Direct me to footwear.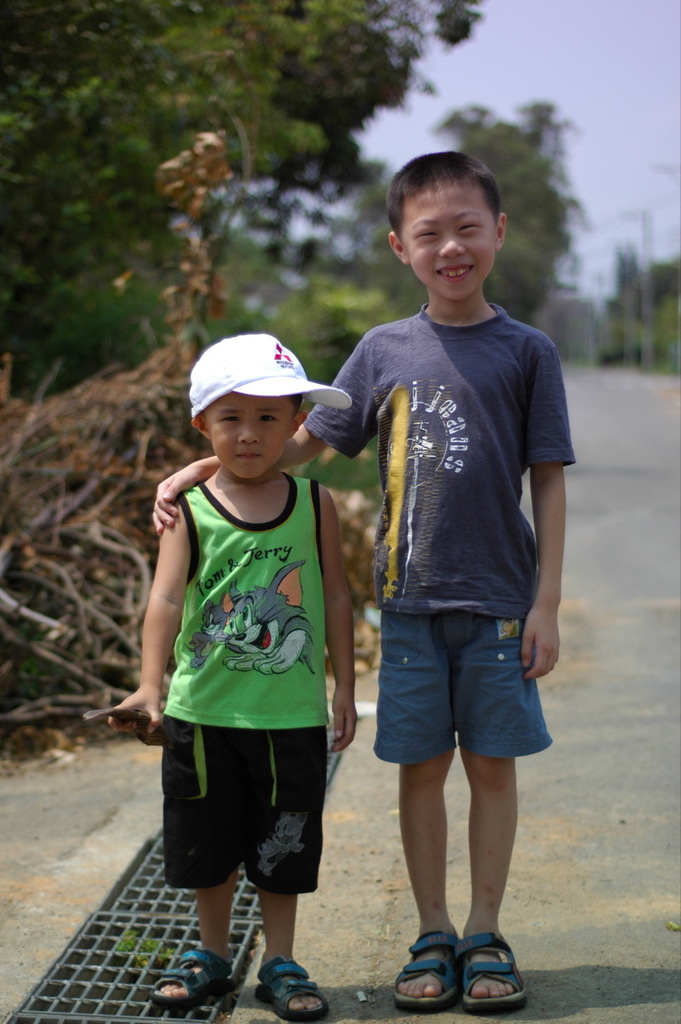
Direction: bbox(393, 925, 460, 1009).
